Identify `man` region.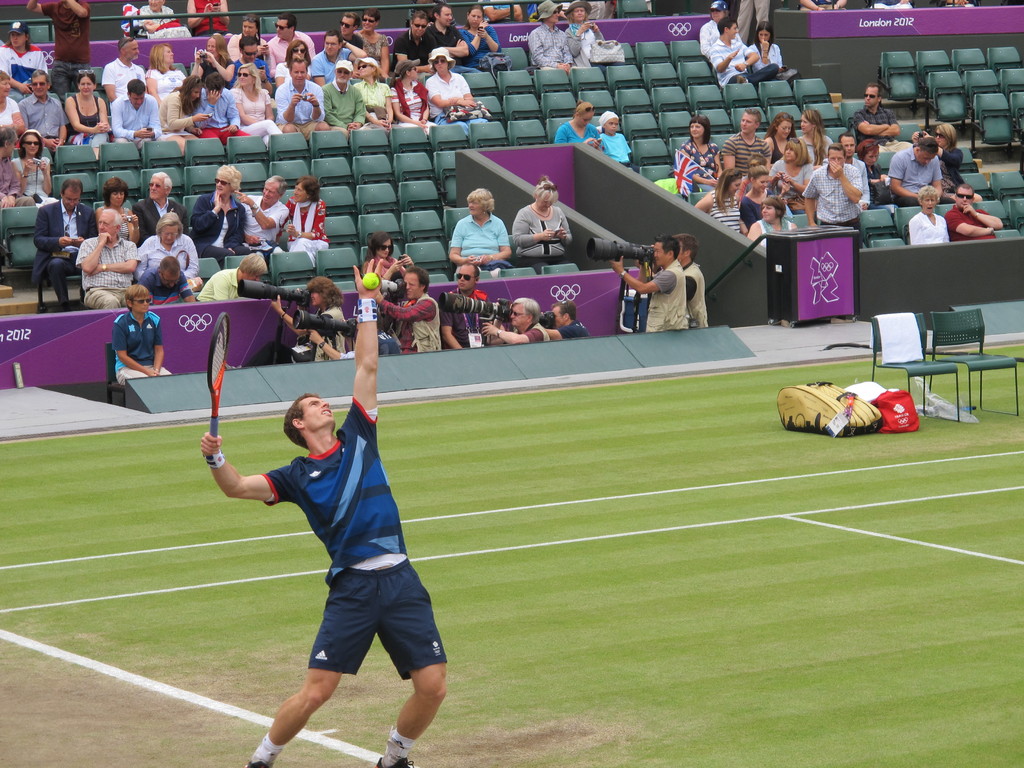
Region: 679,231,717,332.
